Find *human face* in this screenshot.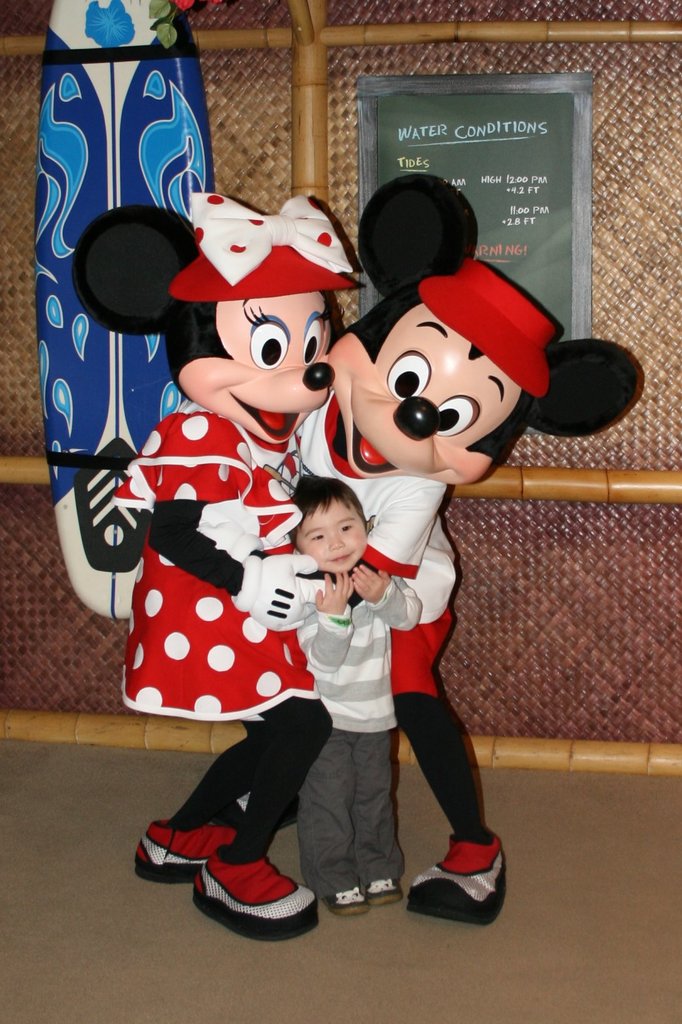
The bounding box for *human face* is [x1=295, y1=498, x2=366, y2=575].
